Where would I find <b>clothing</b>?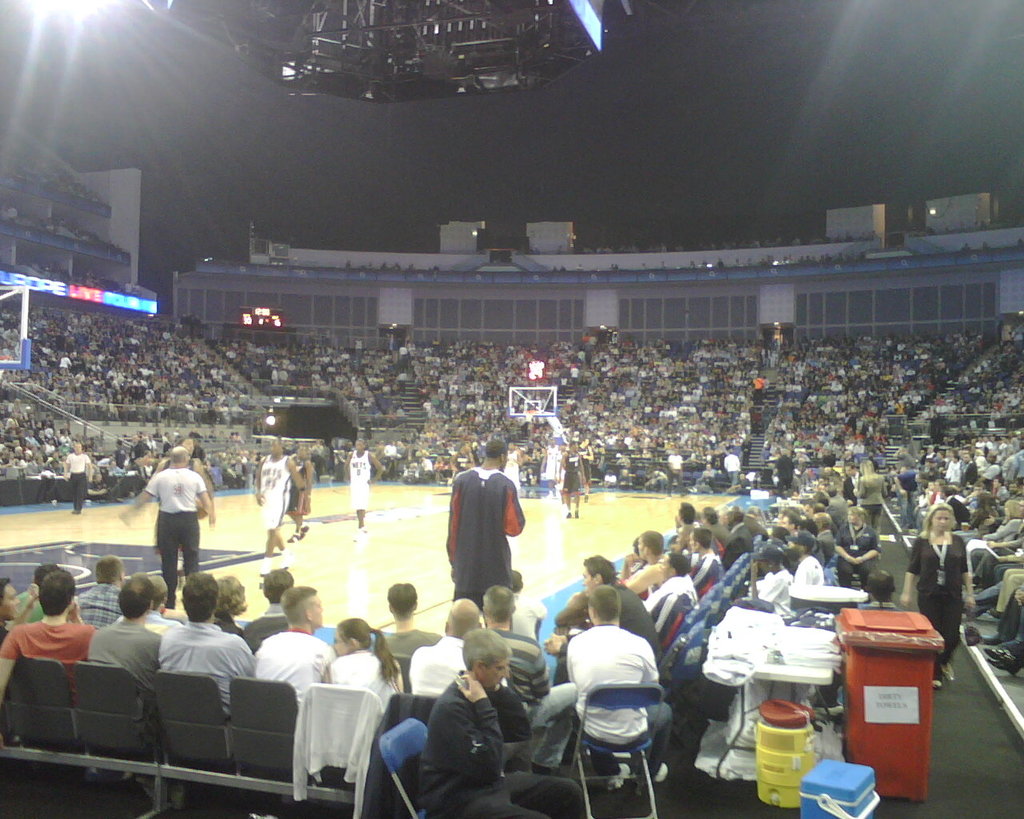
At 222,465,252,493.
